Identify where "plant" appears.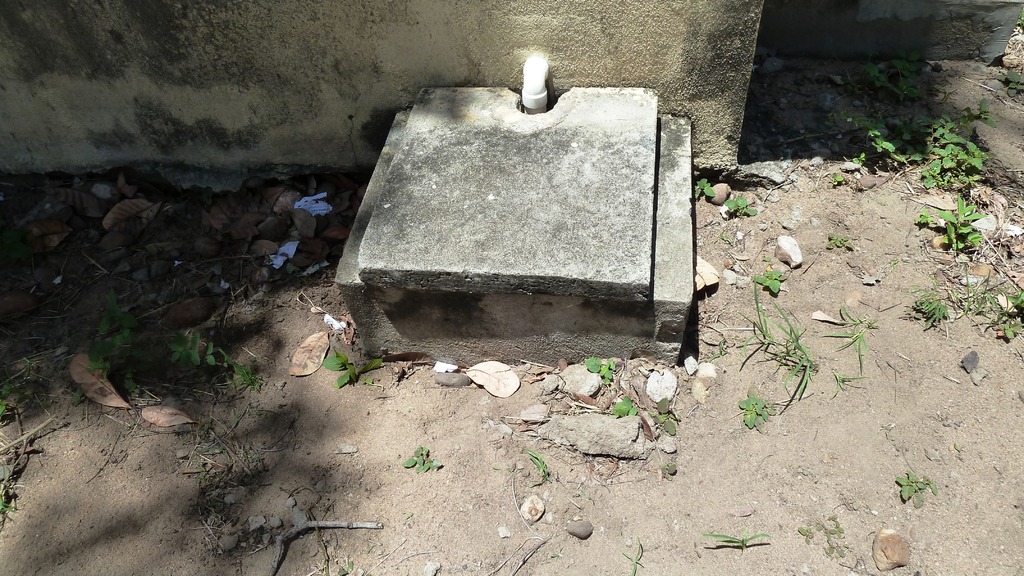
Appears at [0,426,44,539].
